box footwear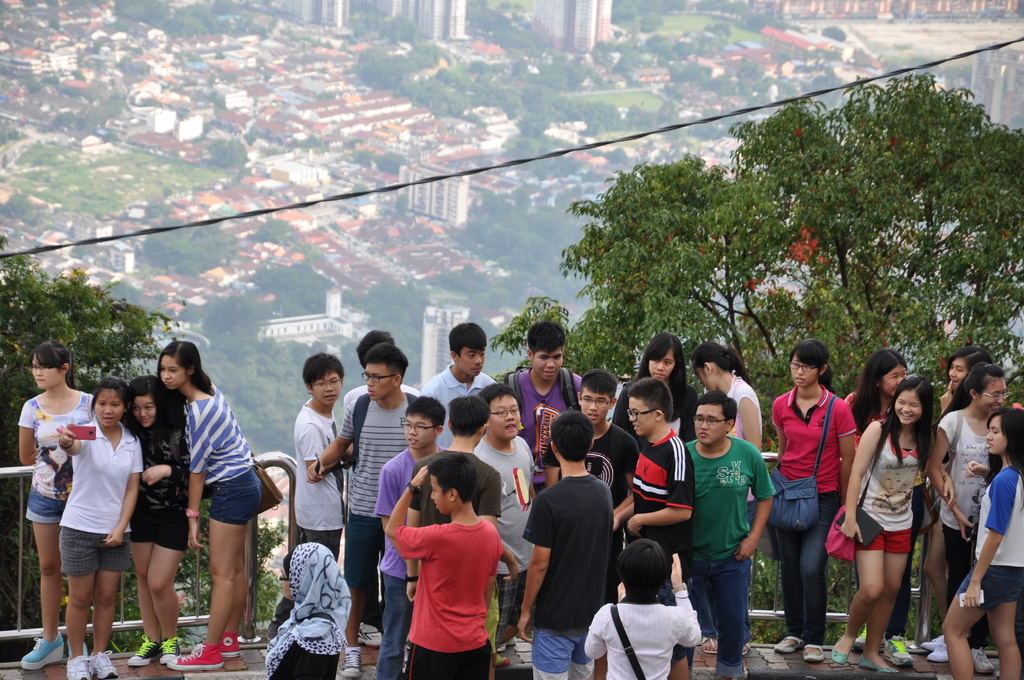
pyautogui.locateOnScreen(858, 654, 896, 676)
